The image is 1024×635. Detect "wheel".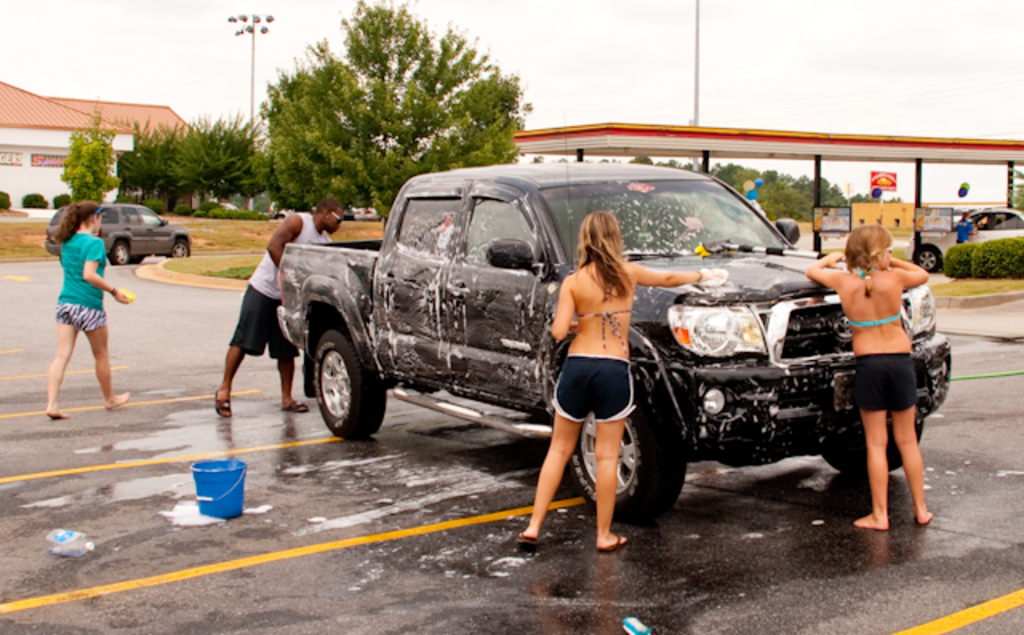
Detection: (560,384,688,513).
